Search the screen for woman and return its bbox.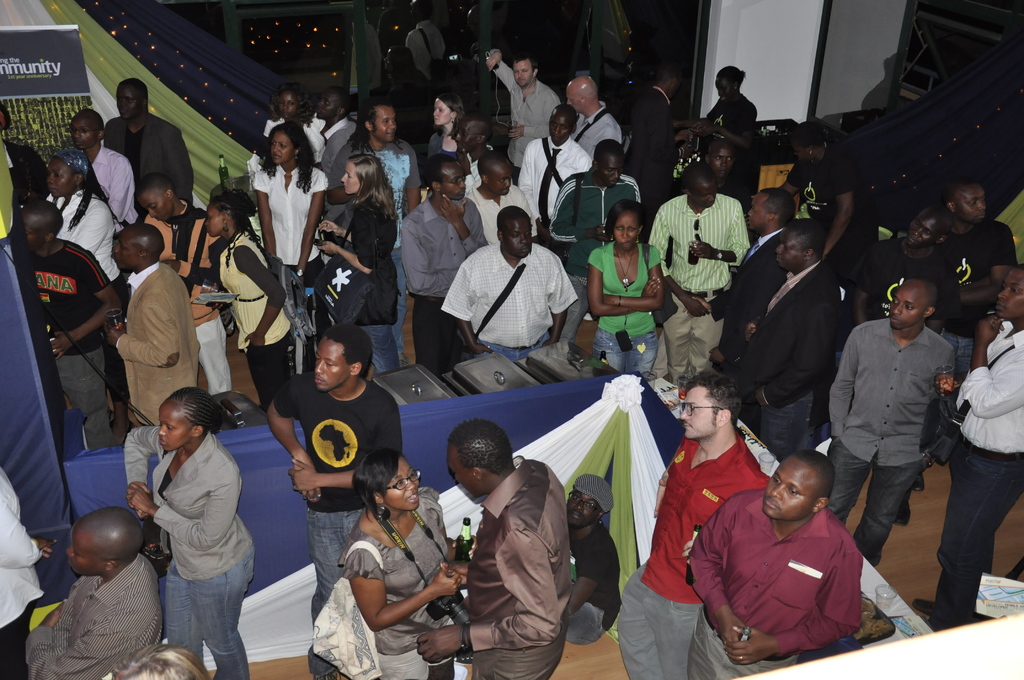
Found: 585:198:662:376.
